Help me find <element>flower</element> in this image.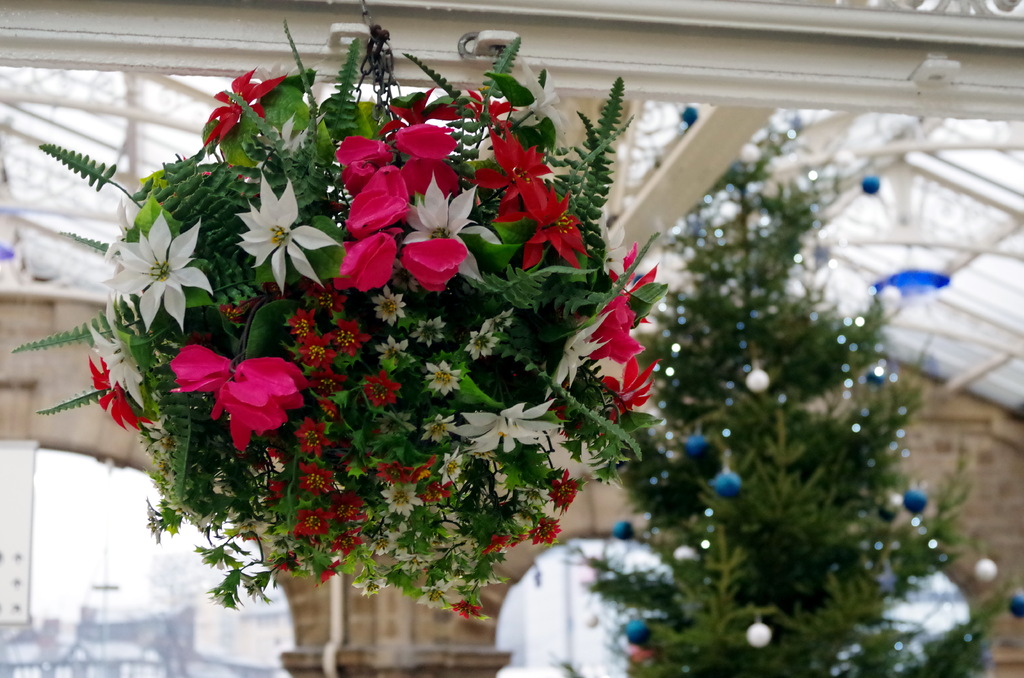
Found it: <bbox>406, 174, 502, 280</bbox>.
